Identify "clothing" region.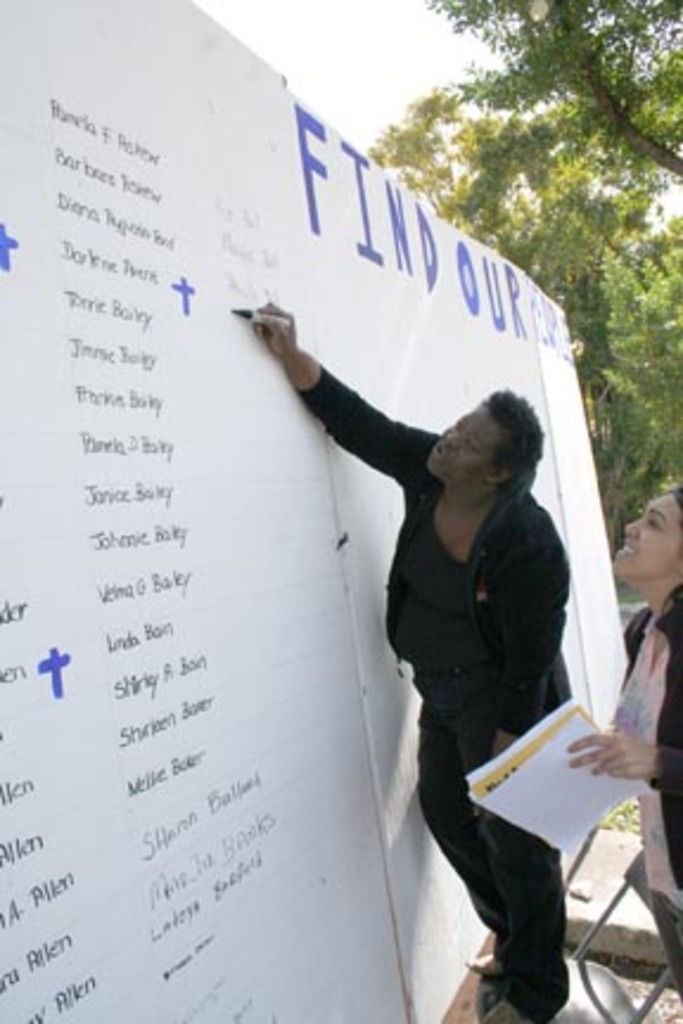
Region: BBox(289, 391, 576, 1019).
